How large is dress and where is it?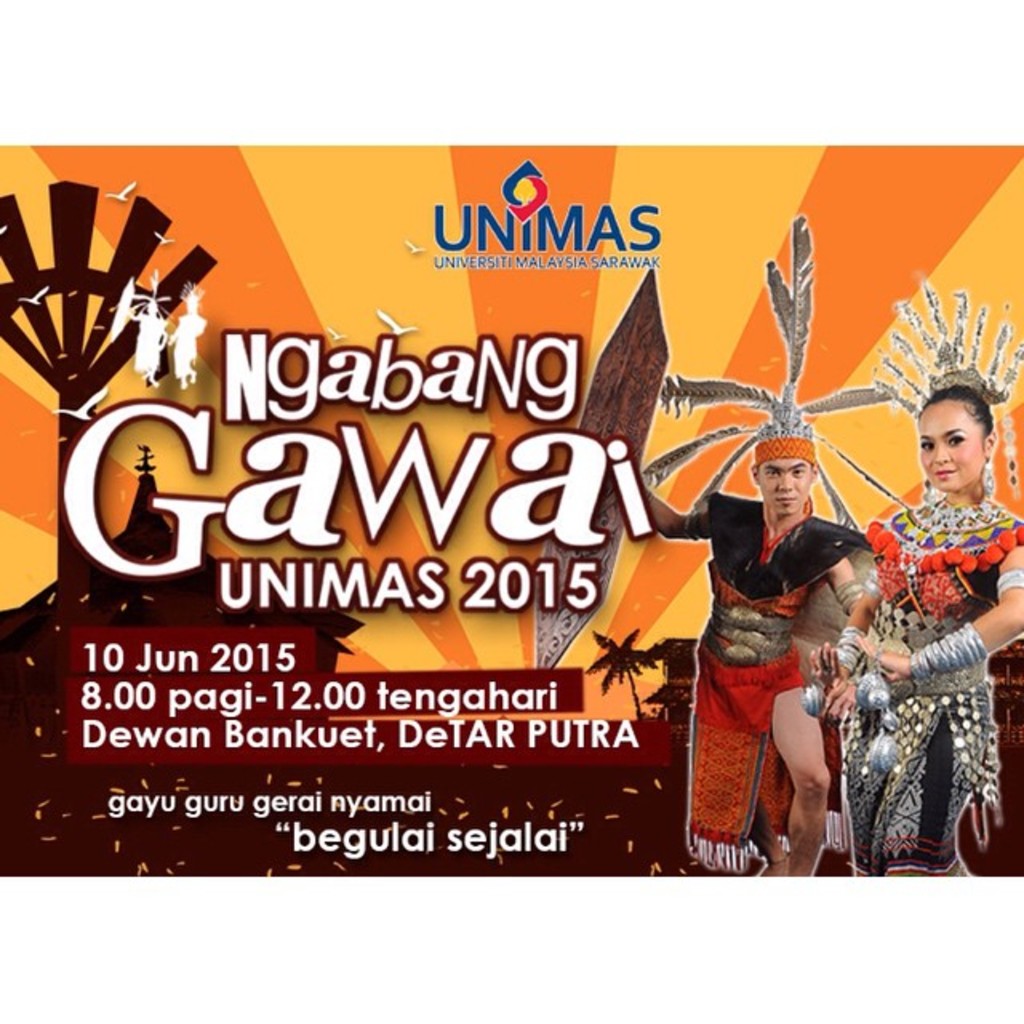
Bounding box: Rect(694, 496, 813, 874).
